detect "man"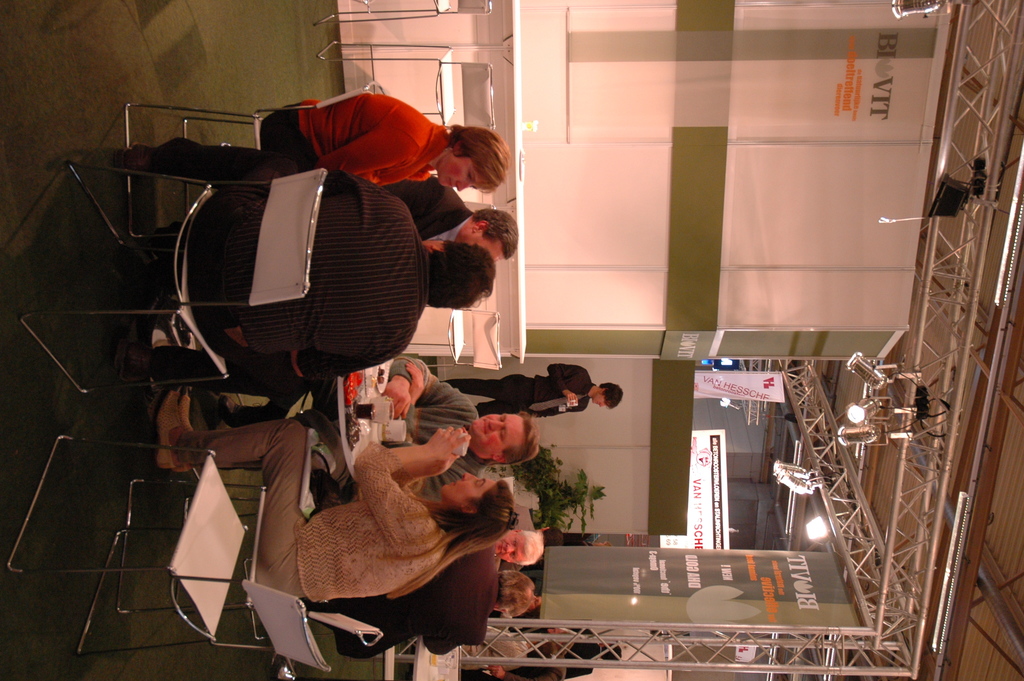
pyautogui.locateOnScreen(483, 529, 545, 577)
